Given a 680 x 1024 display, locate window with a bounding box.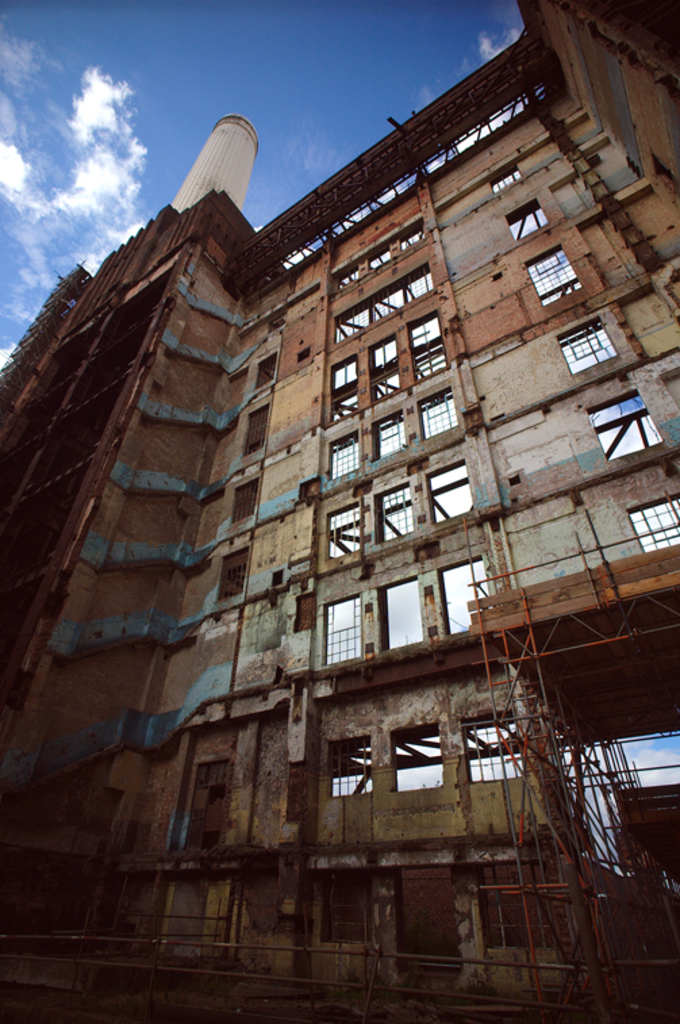
Located: bbox=[388, 718, 441, 789].
